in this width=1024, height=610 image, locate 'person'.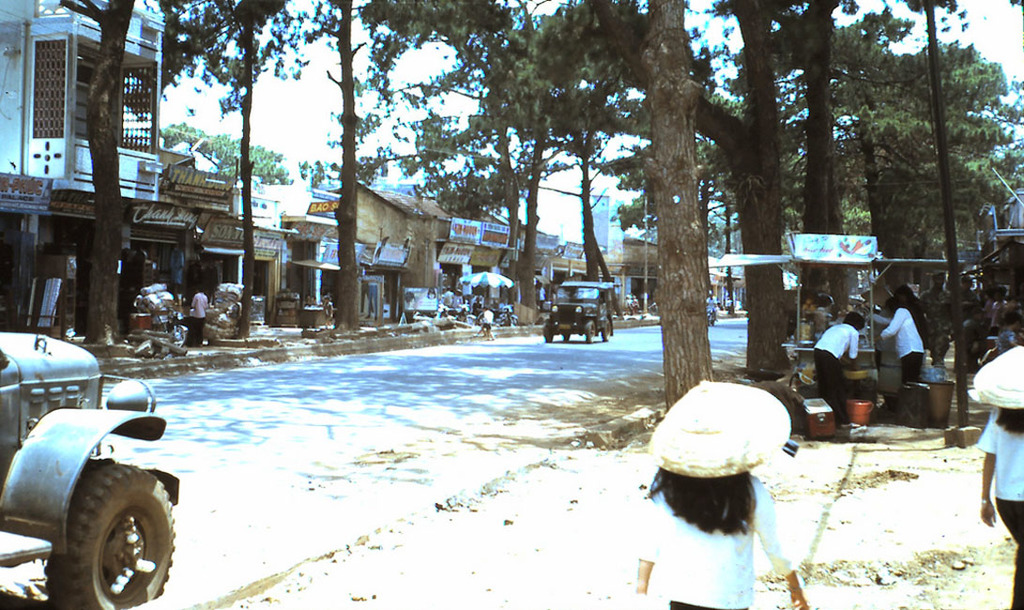
Bounding box: 626 294 634 316.
